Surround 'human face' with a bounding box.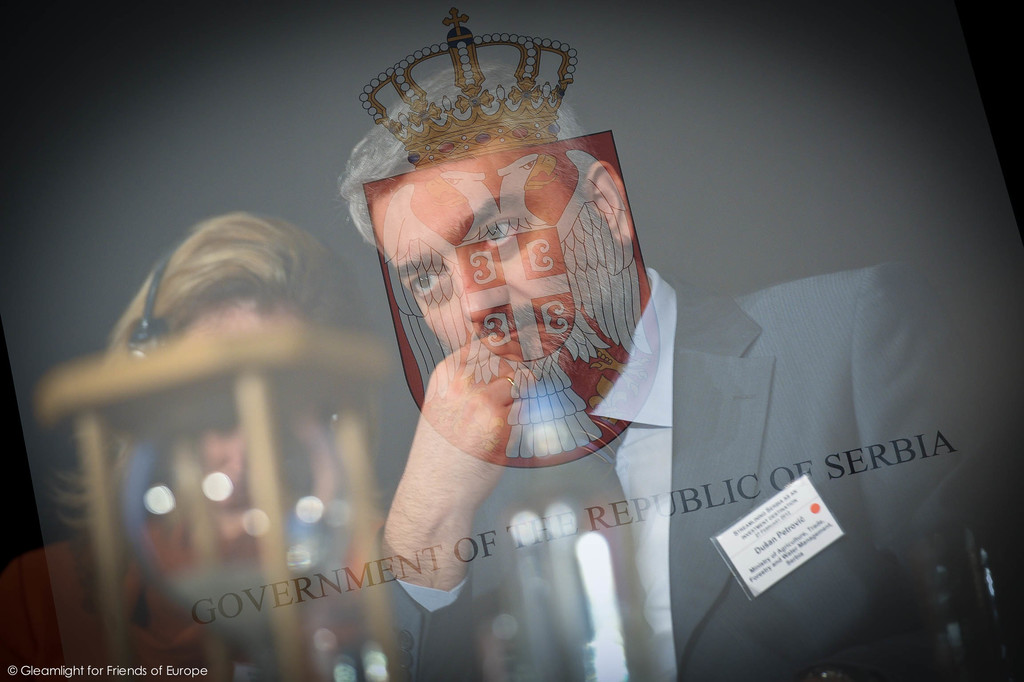
bbox=(372, 142, 626, 371).
